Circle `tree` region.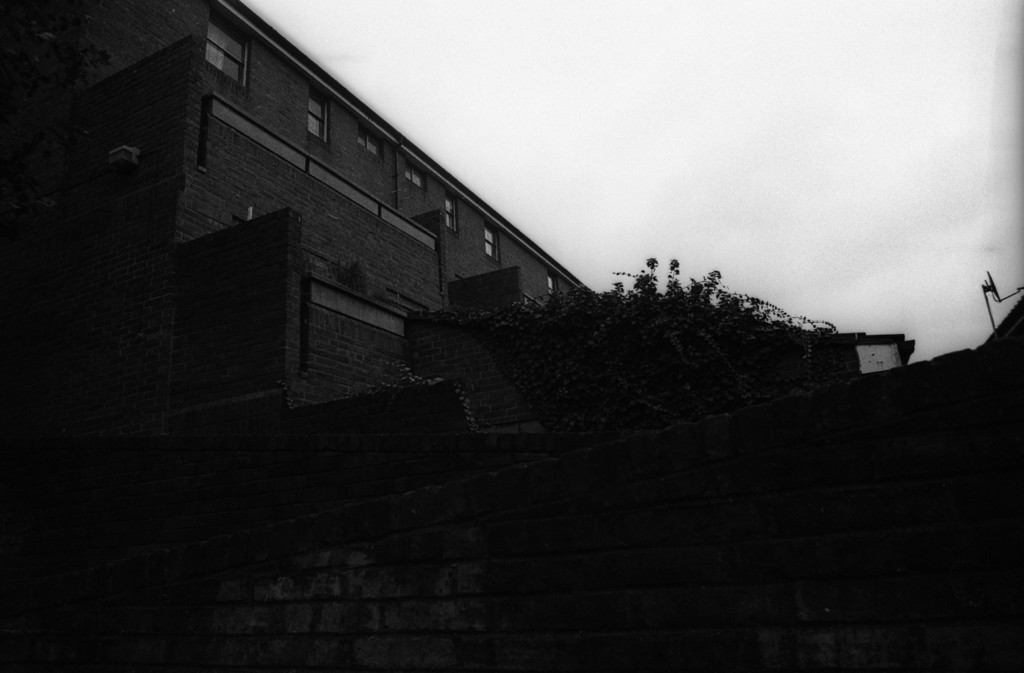
Region: 412:264:854:672.
